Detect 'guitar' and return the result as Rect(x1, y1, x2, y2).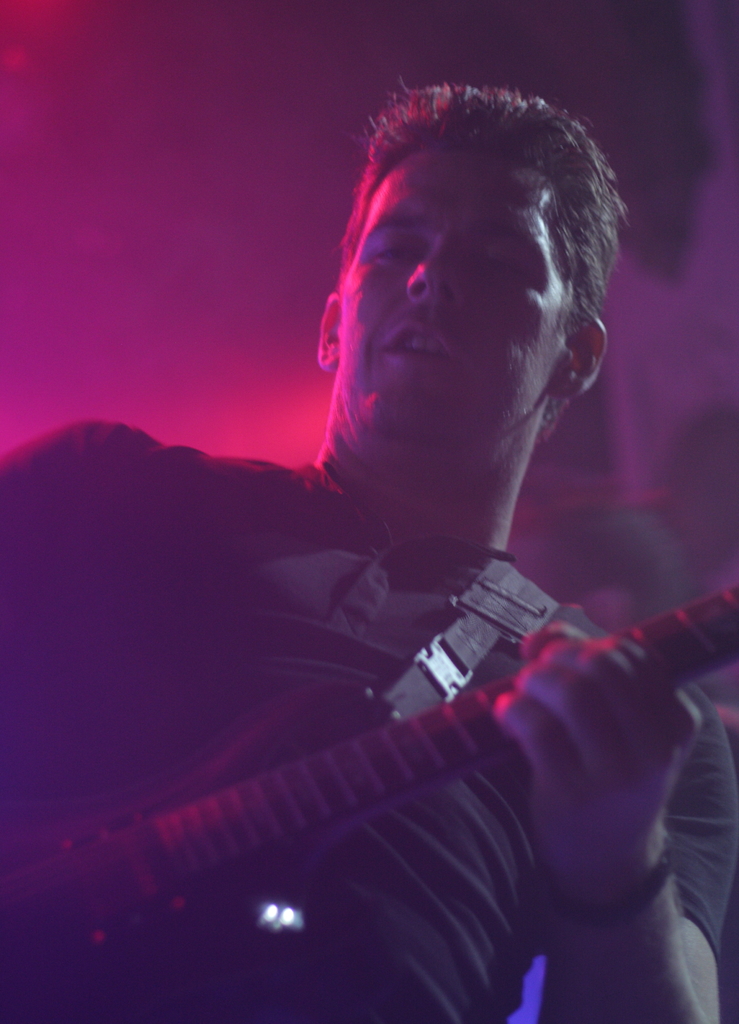
Rect(0, 582, 738, 1023).
